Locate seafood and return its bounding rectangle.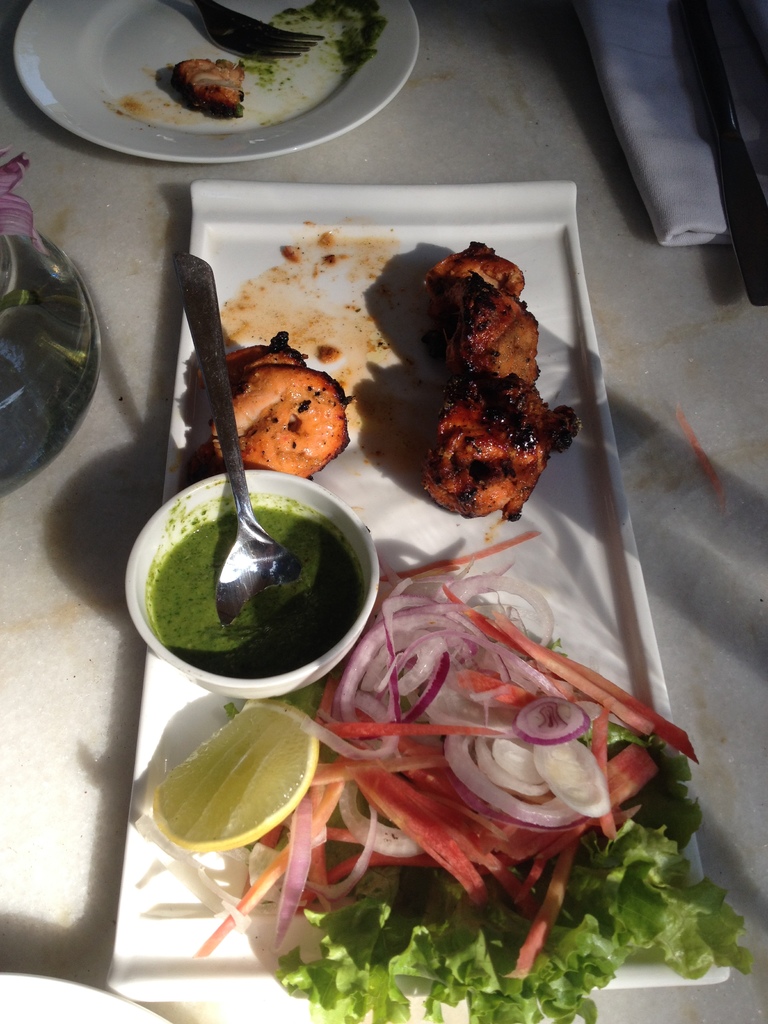
420, 236, 584, 520.
